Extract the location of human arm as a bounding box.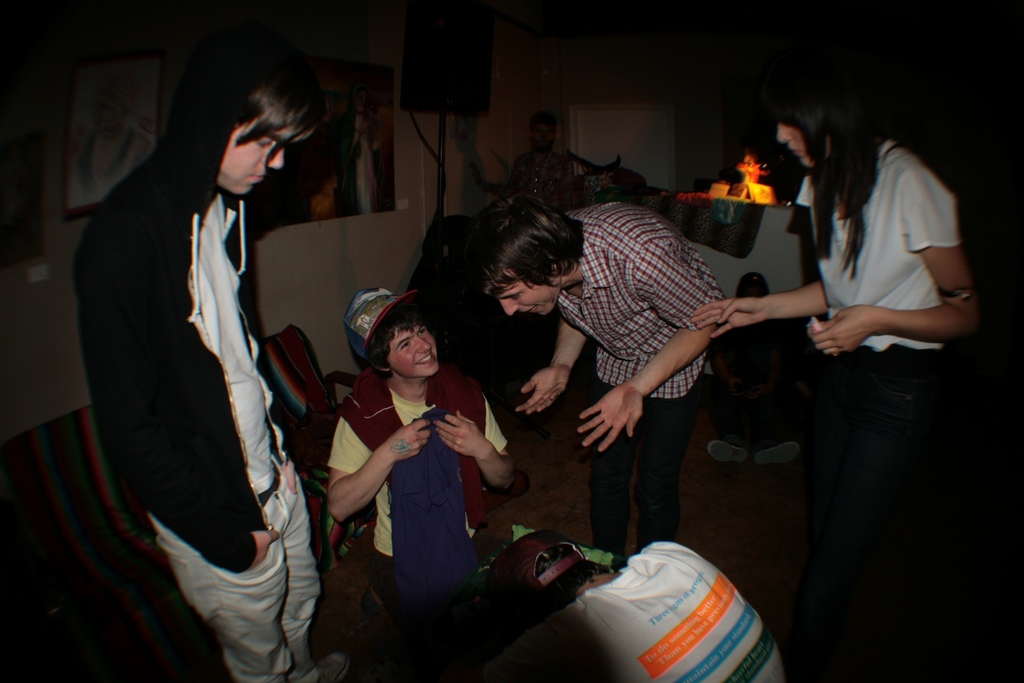
710/274/826/338.
